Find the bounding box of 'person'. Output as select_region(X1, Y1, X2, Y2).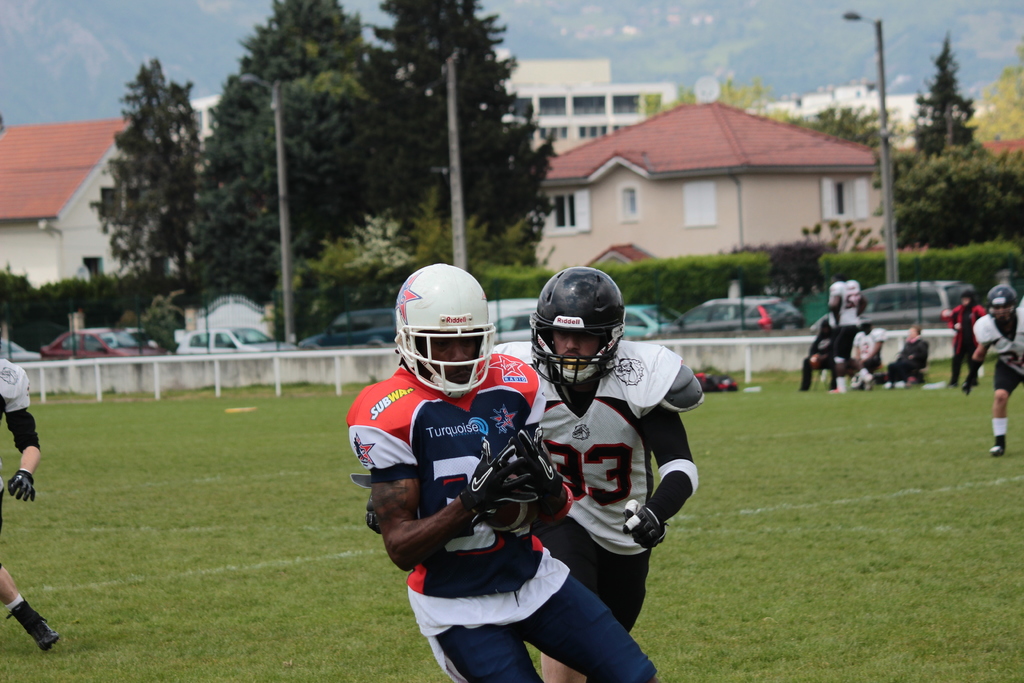
select_region(882, 318, 933, 383).
